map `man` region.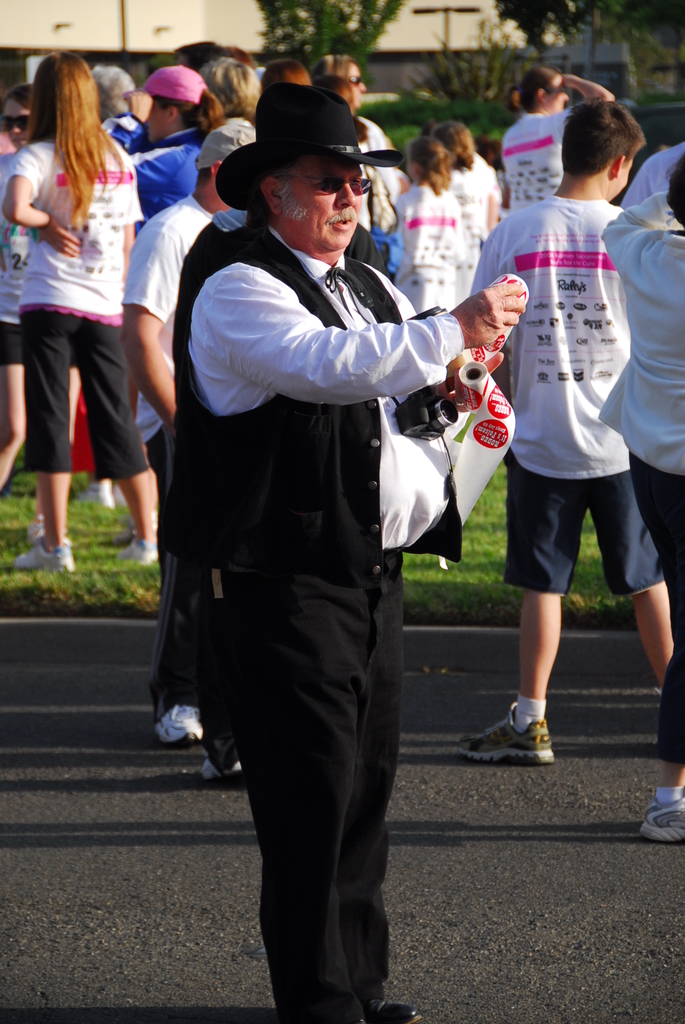
Mapped to <bbox>264, 49, 318, 102</bbox>.
